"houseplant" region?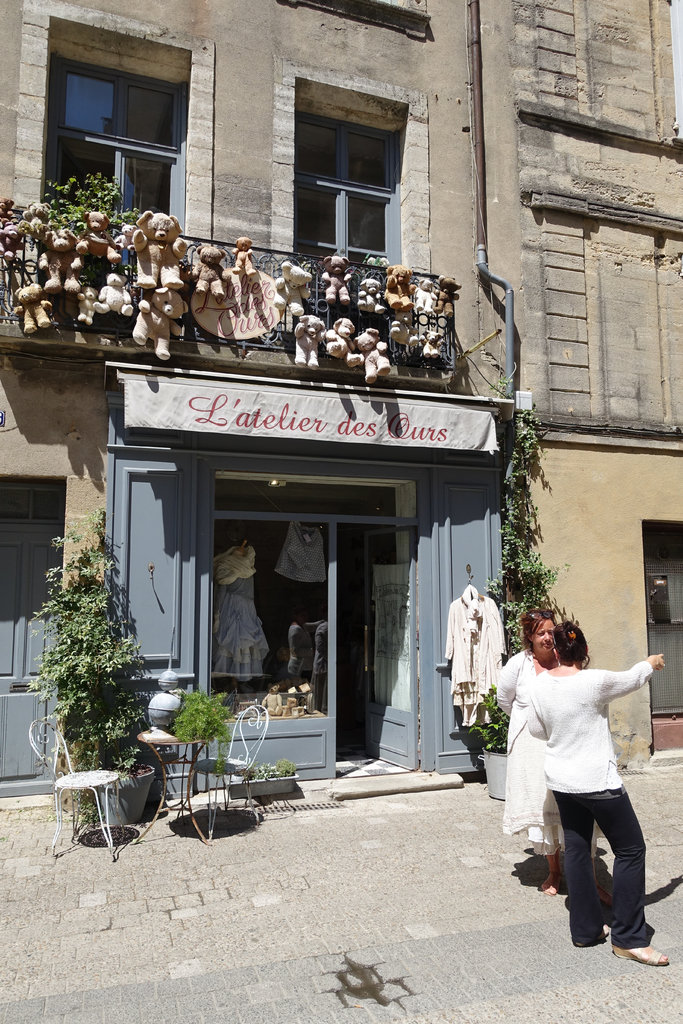
(left=442, top=399, right=582, bottom=833)
